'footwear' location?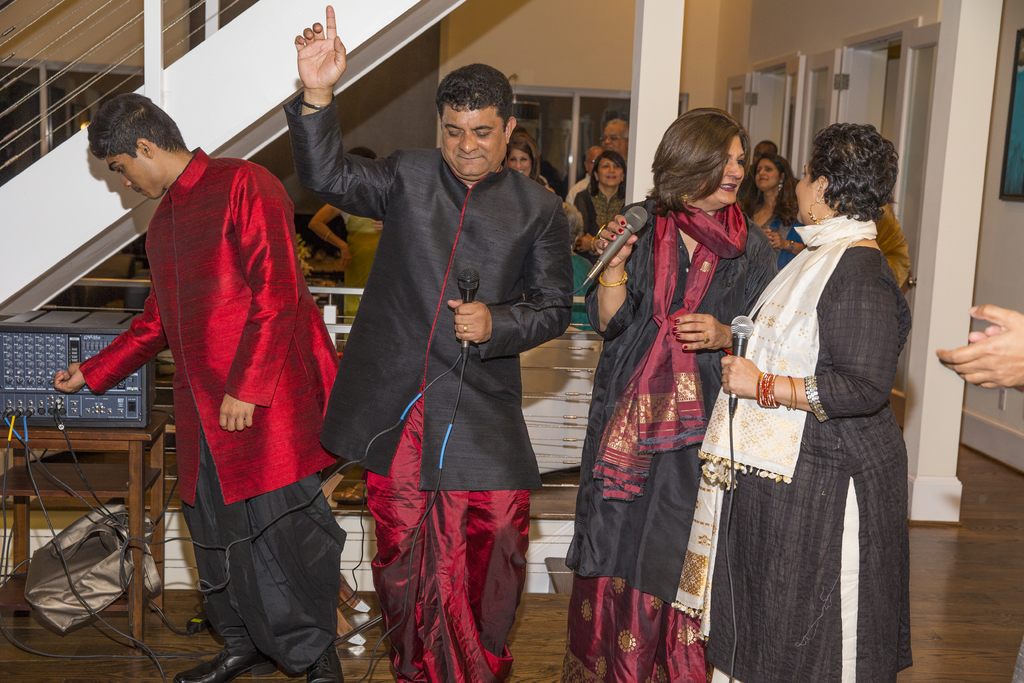
select_region(306, 639, 345, 682)
